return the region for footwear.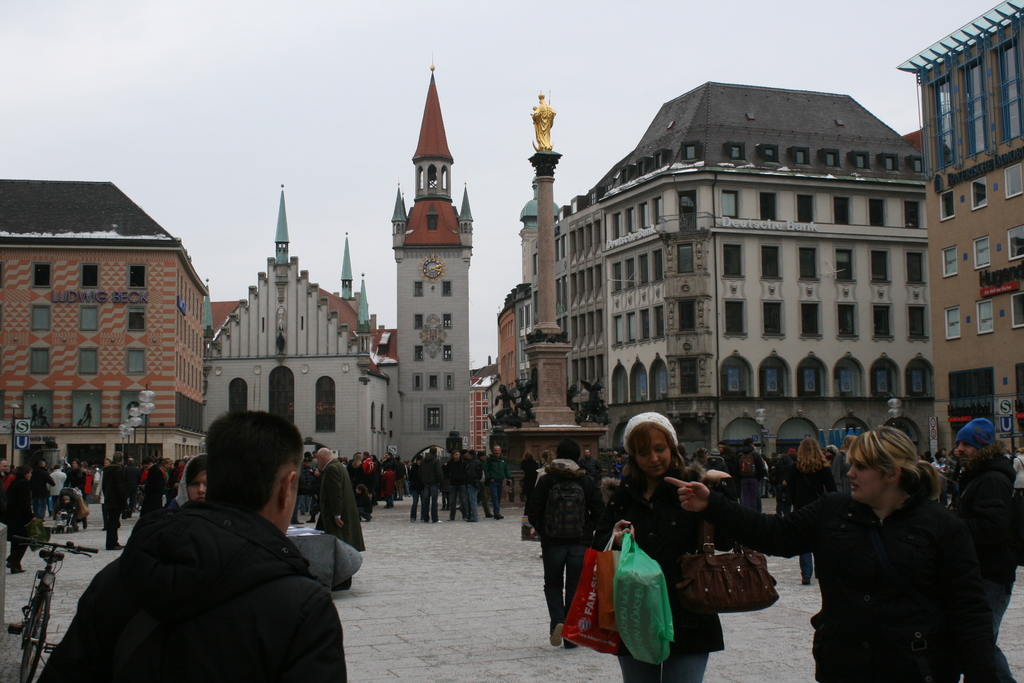
BBox(445, 514, 458, 523).
